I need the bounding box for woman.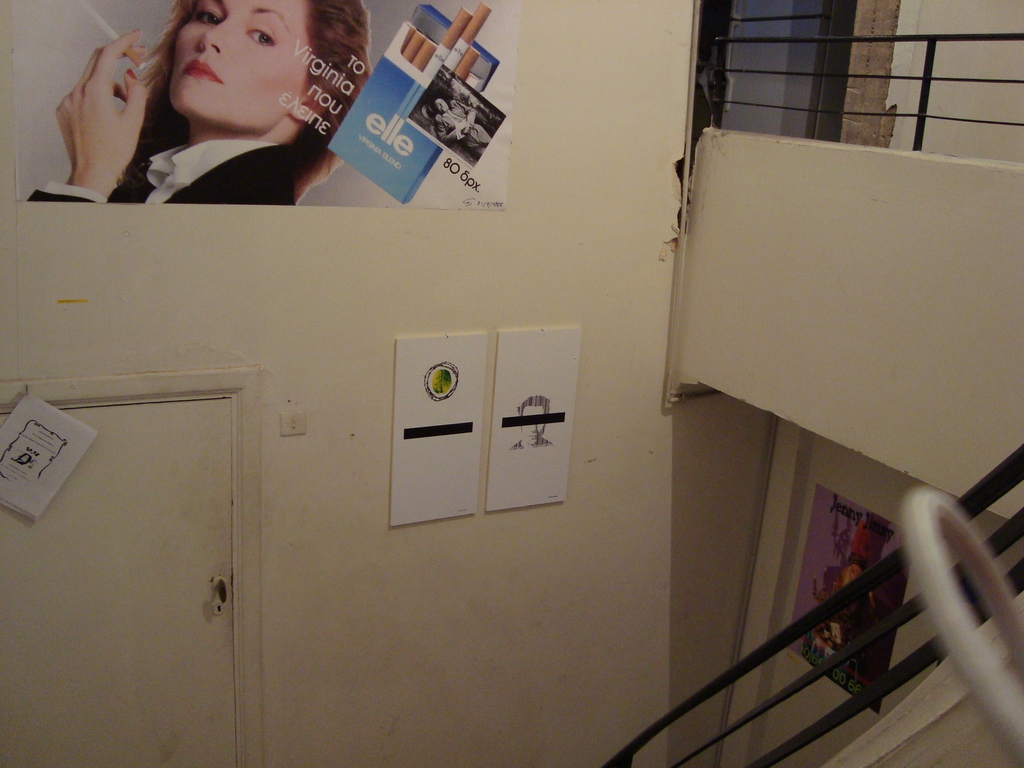
Here it is: 848, 572, 908, 685.
